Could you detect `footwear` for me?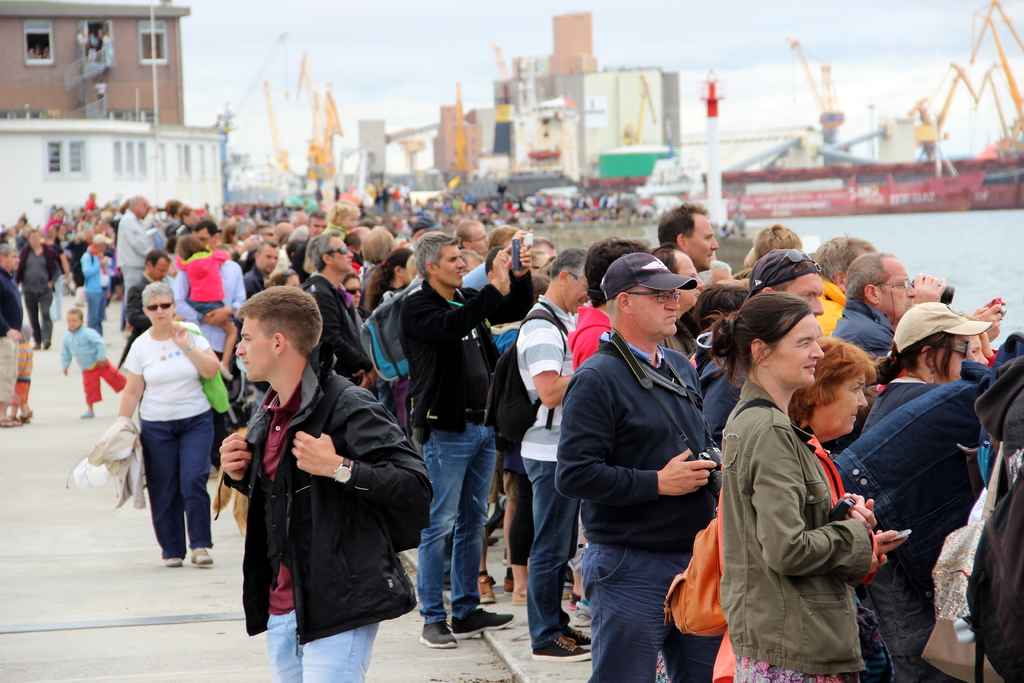
Detection result: (474, 570, 496, 598).
